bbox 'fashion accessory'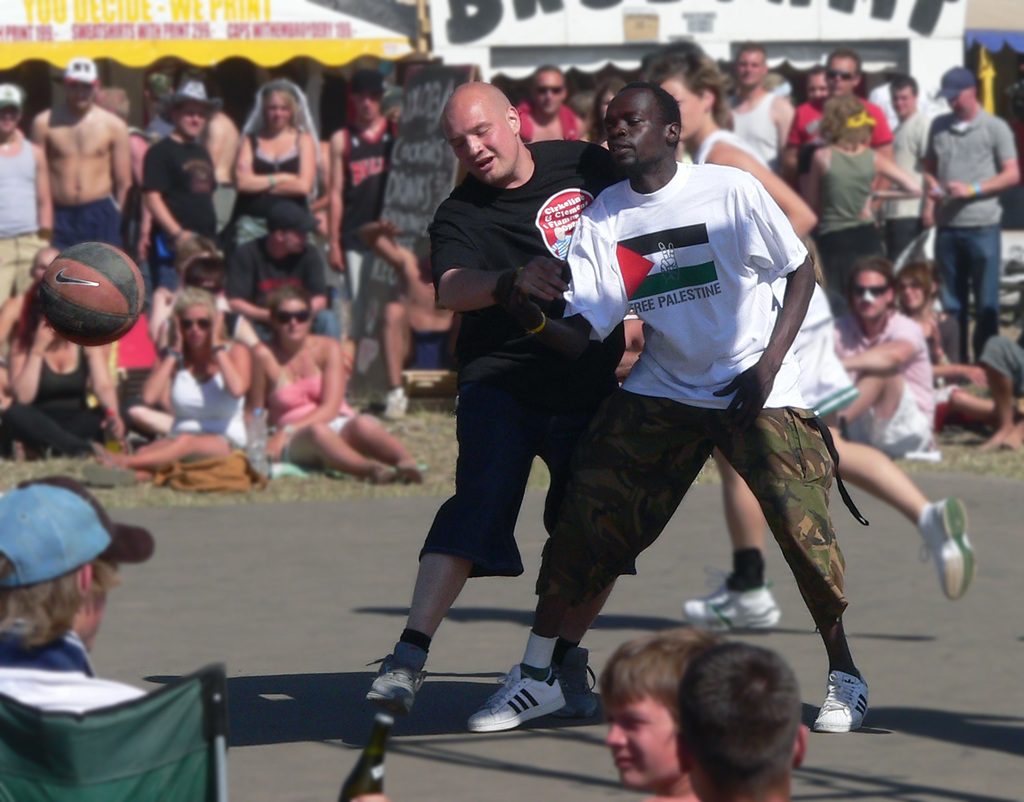
x1=851, y1=285, x2=890, y2=304
